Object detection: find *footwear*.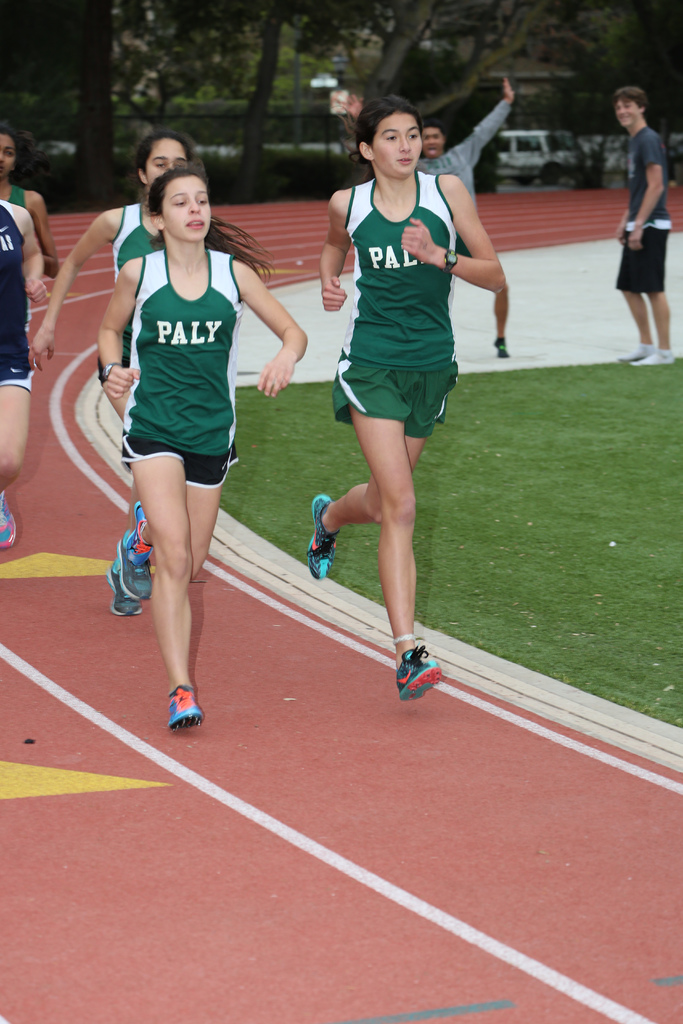
detection(113, 532, 158, 606).
